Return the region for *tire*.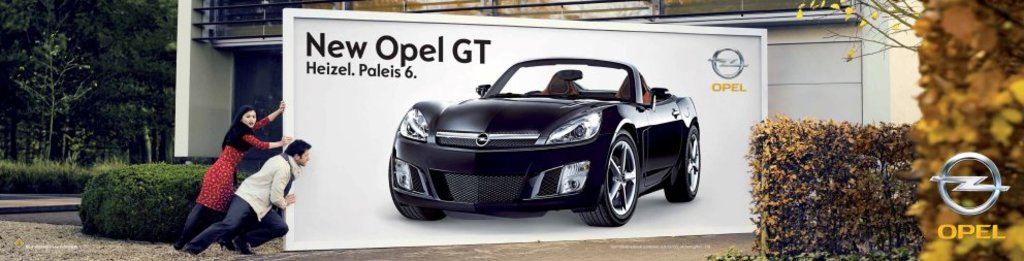
(584,130,637,228).
